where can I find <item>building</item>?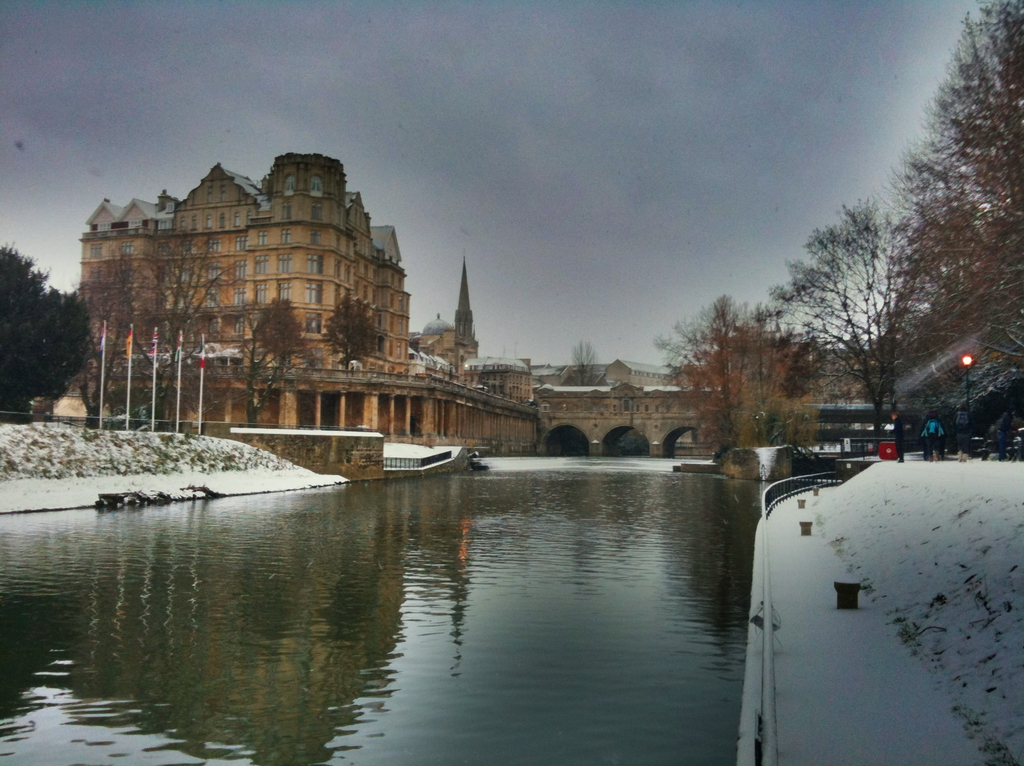
You can find it at <box>76,152,538,454</box>.
